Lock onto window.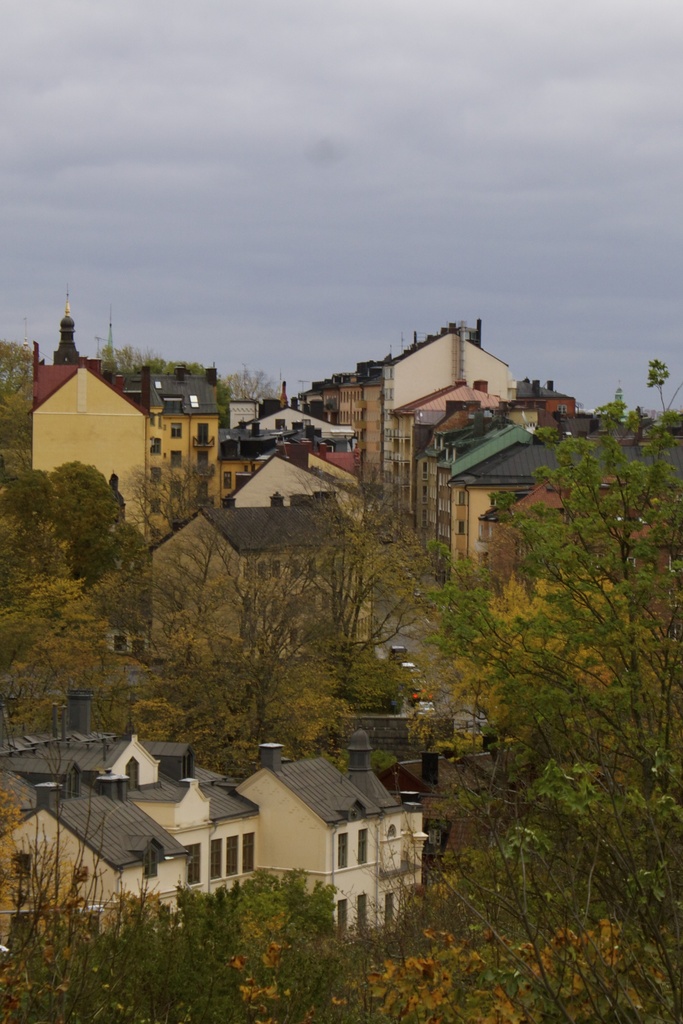
Locked: x1=224, y1=469, x2=235, y2=490.
